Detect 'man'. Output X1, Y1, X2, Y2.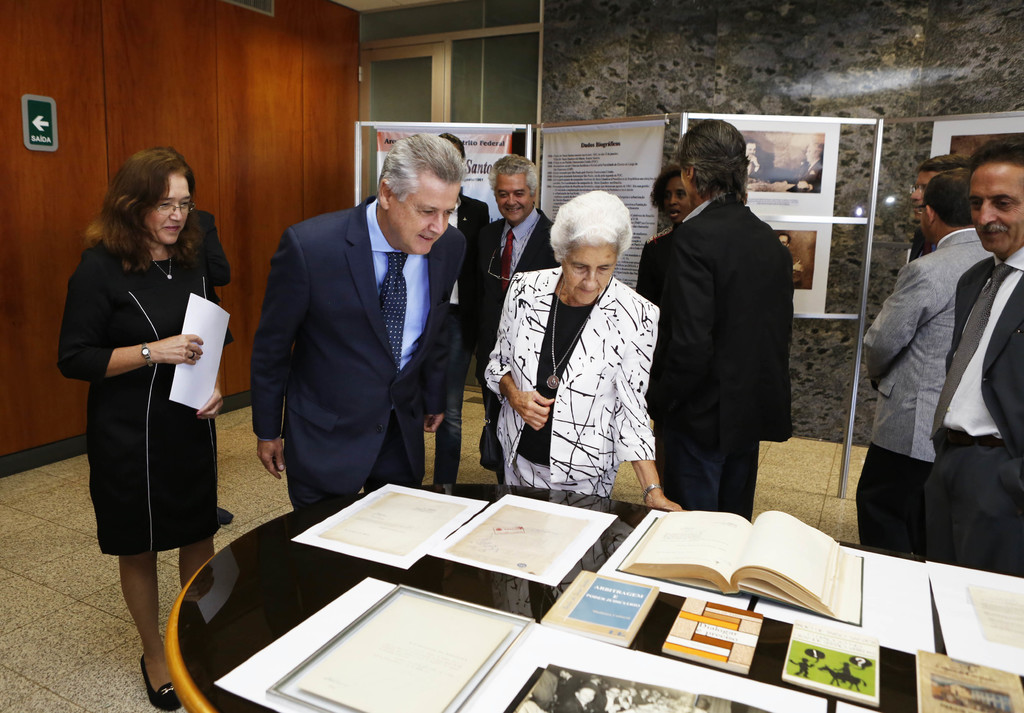
860, 161, 997, 559.
